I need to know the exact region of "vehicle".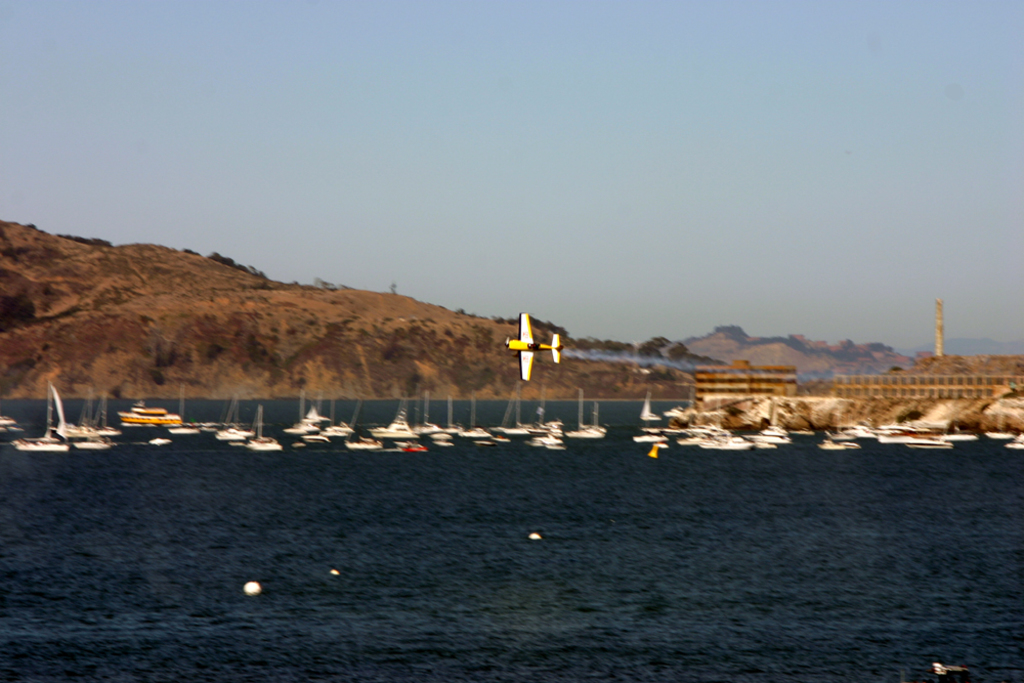
Region: Rect(821, 437, 857, 454).
